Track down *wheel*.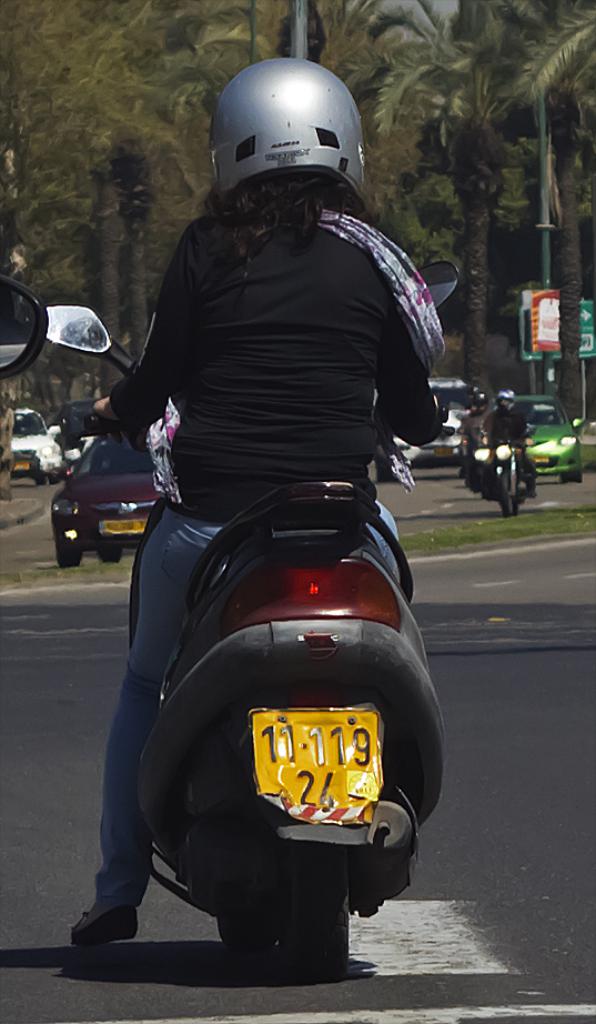
Tracked to 479:475:494:501.
